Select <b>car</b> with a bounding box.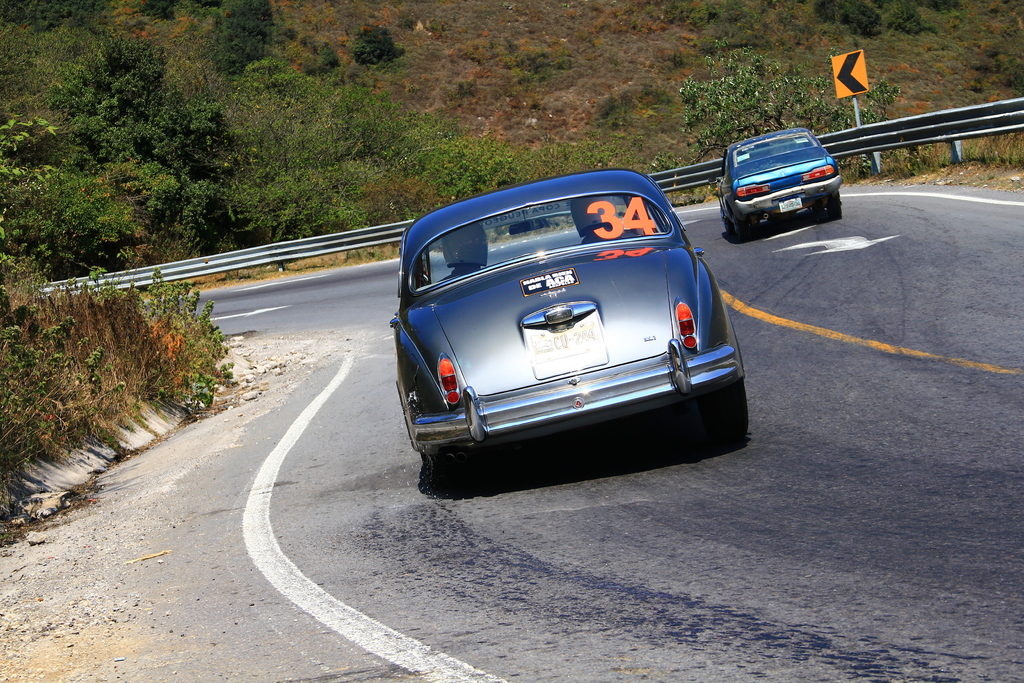
<box>721,128,842,236</box>.
